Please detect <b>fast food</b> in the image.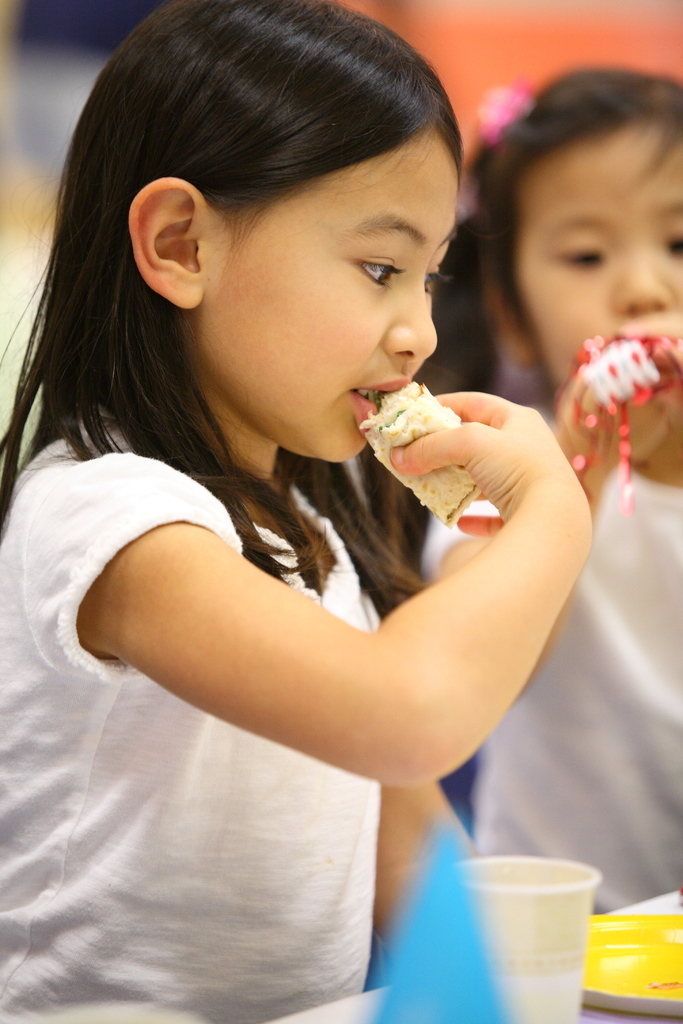
select_region(354, 364, 503, 521).
